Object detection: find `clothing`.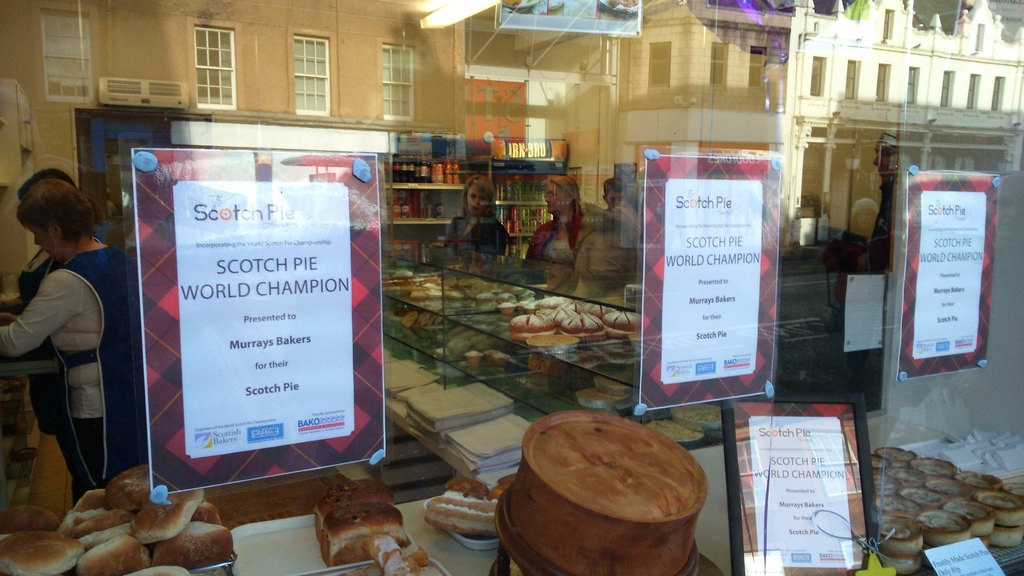
523/206/592/264.
